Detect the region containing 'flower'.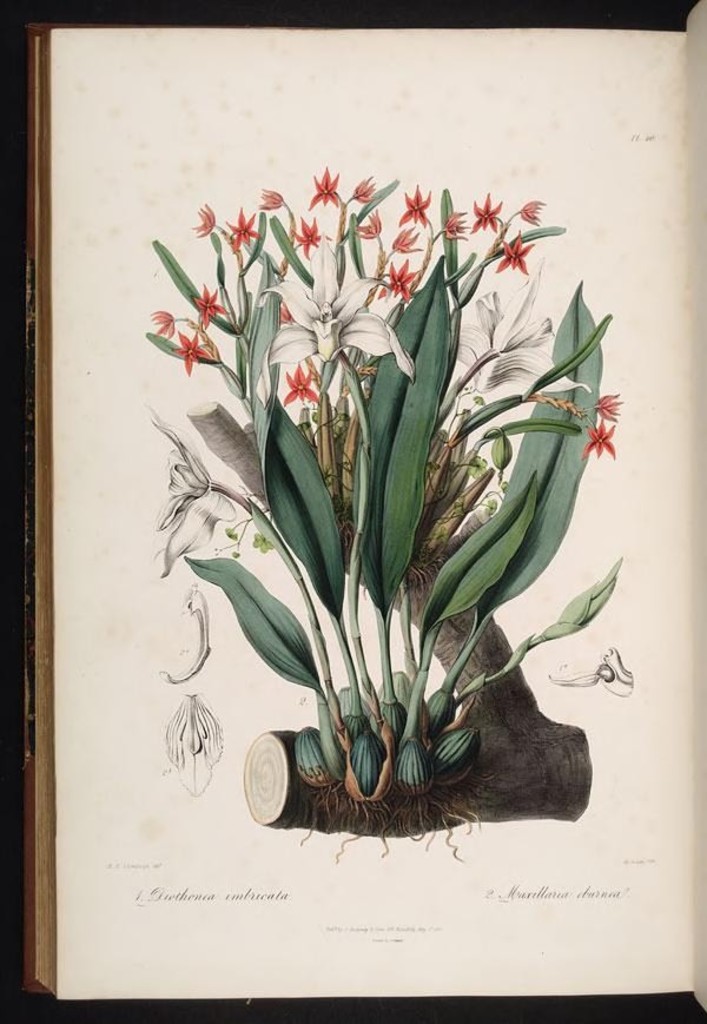
box(290, 211, 331, 251).
